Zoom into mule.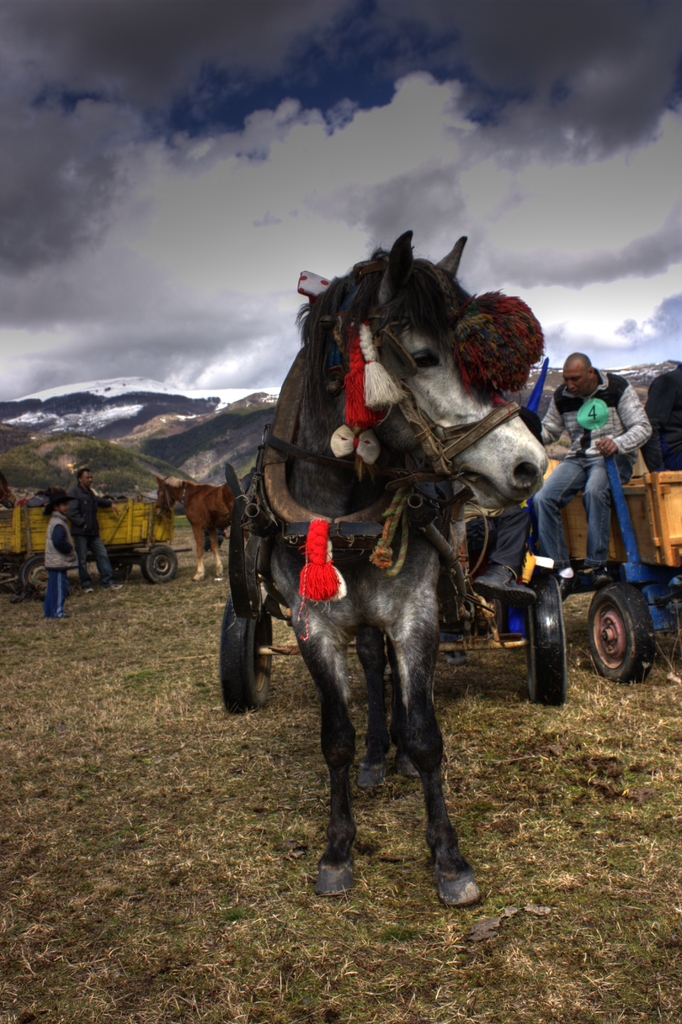
Zoom target: locate(225, 196, 549, 932).
